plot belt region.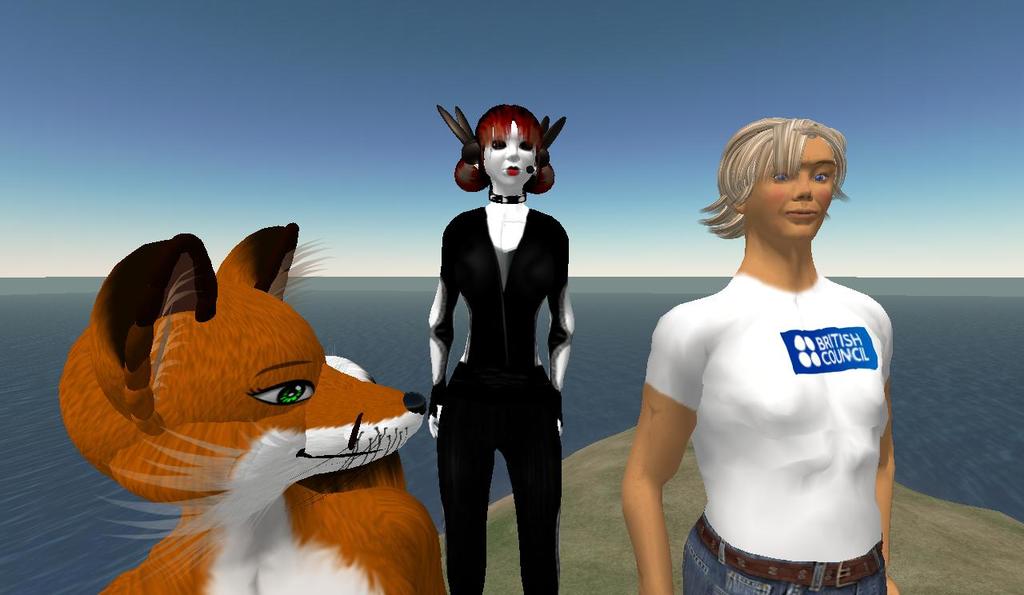
Plotted at box(689, 511, 883, 588).
